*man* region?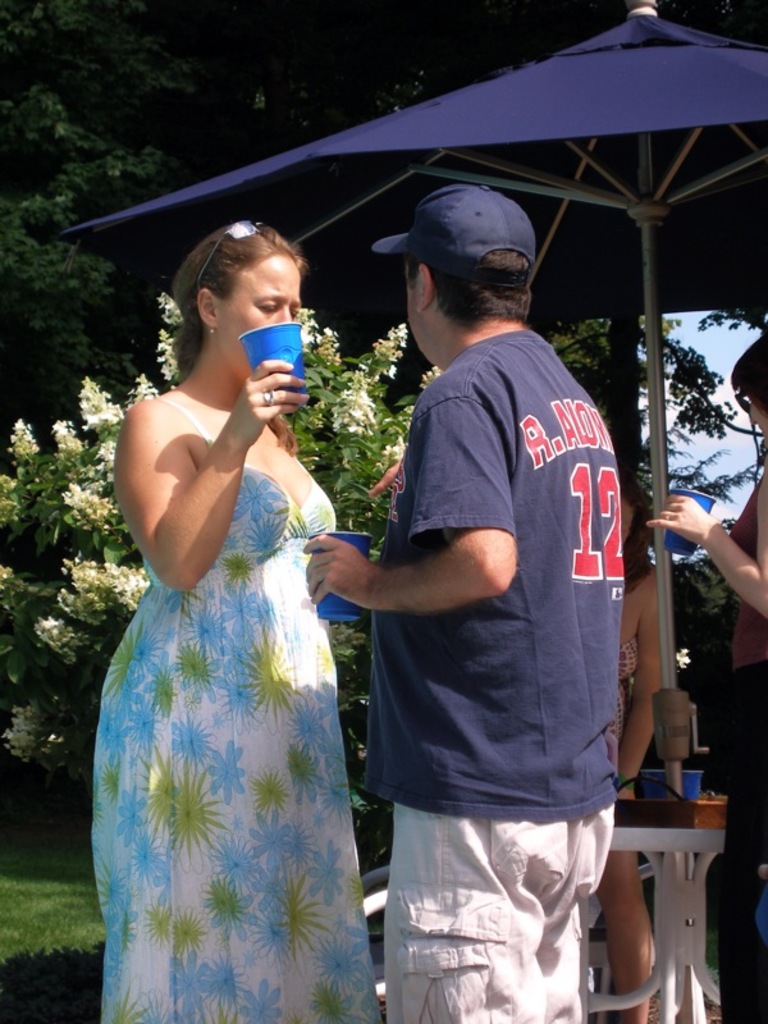
<box>329,179,658,1001</box>
